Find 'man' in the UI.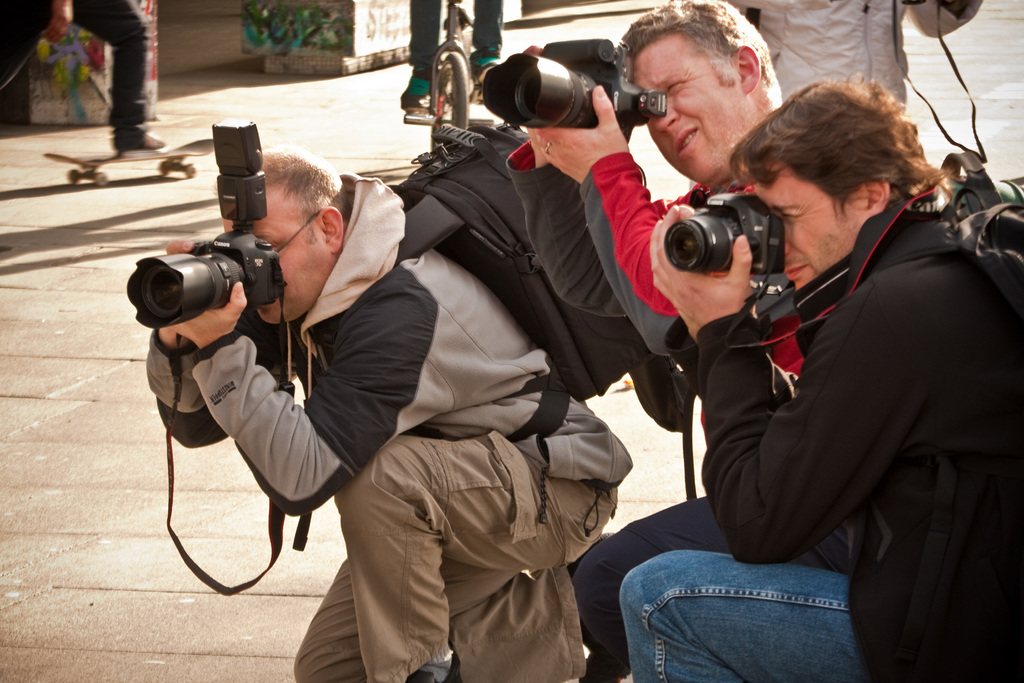
UI element at l=401, t=0, r=509, b=117.
